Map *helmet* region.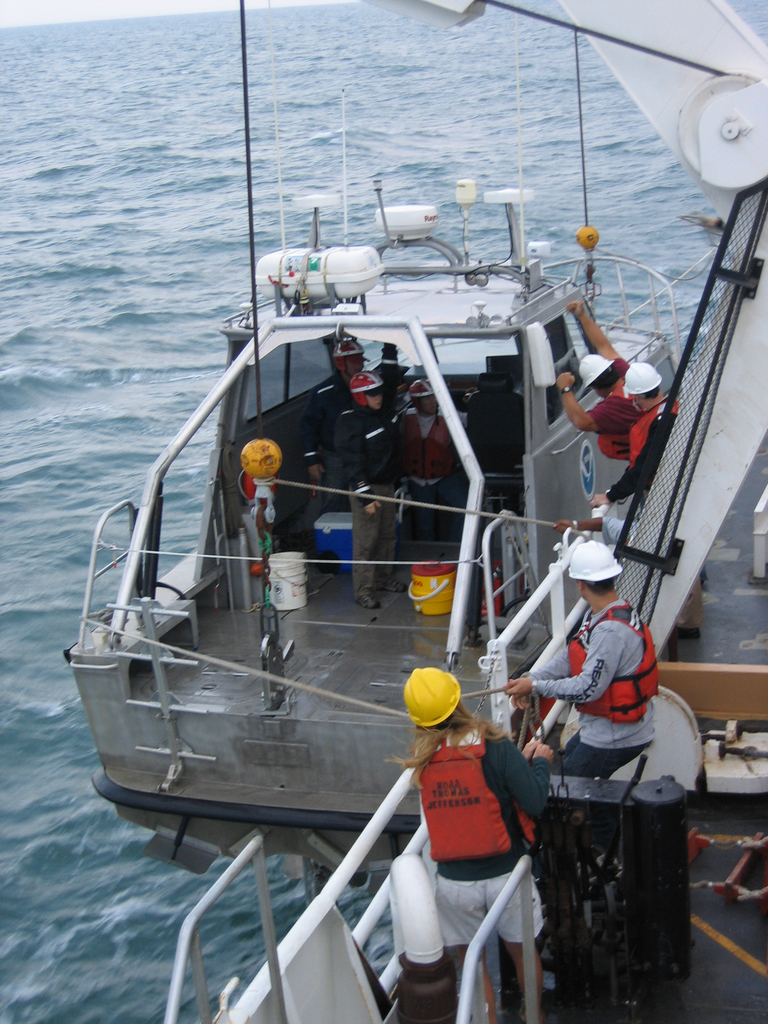
Mapped to [left=401, top=666, right=461, bottom=725].
